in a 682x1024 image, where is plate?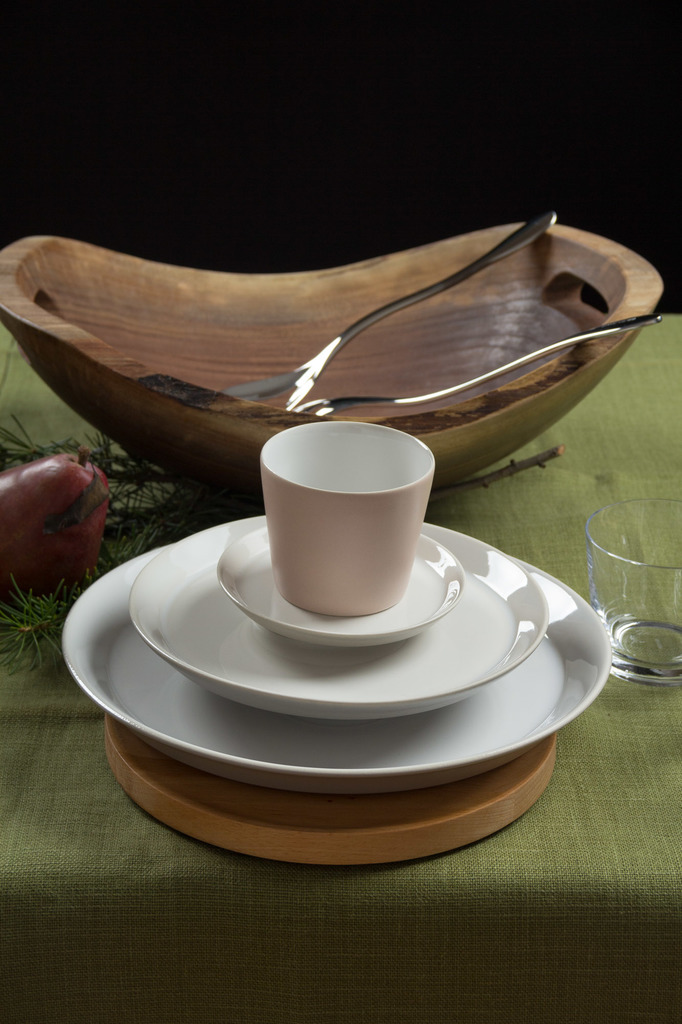
{"x1": 121, "y1": 512, "x2": 549, "y2": 724}.
